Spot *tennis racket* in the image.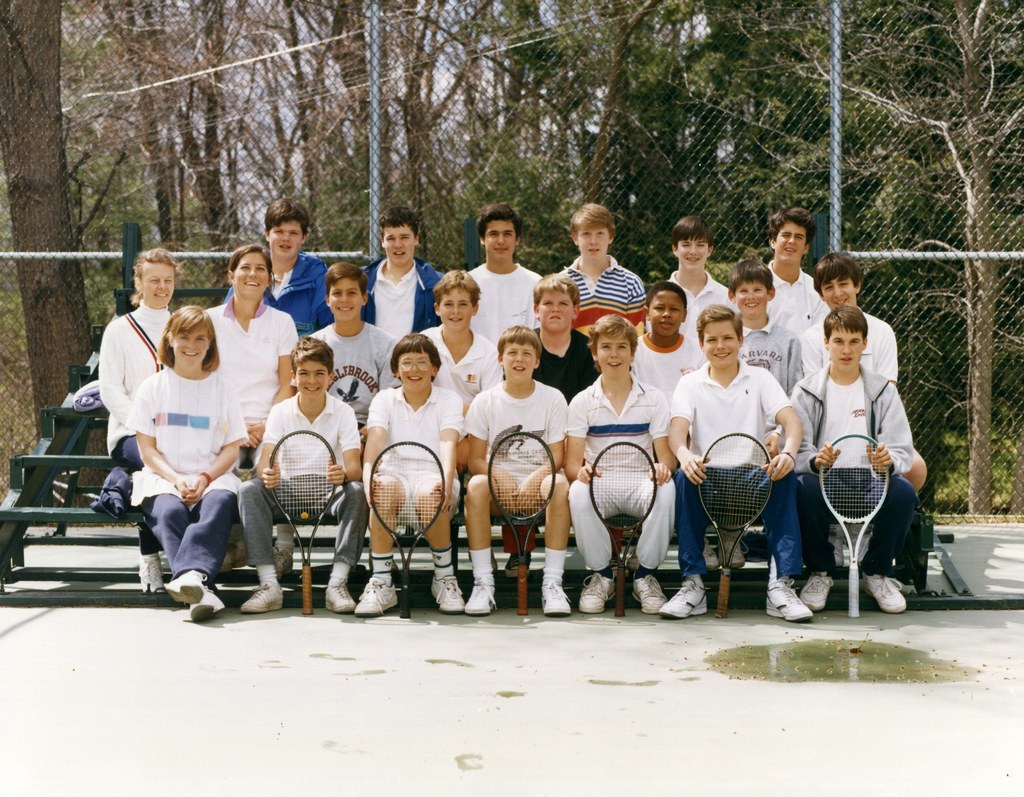
*tennis racket* found at {"x1": 817, "y1": 430, "x2": 891, "y2": 618}.
